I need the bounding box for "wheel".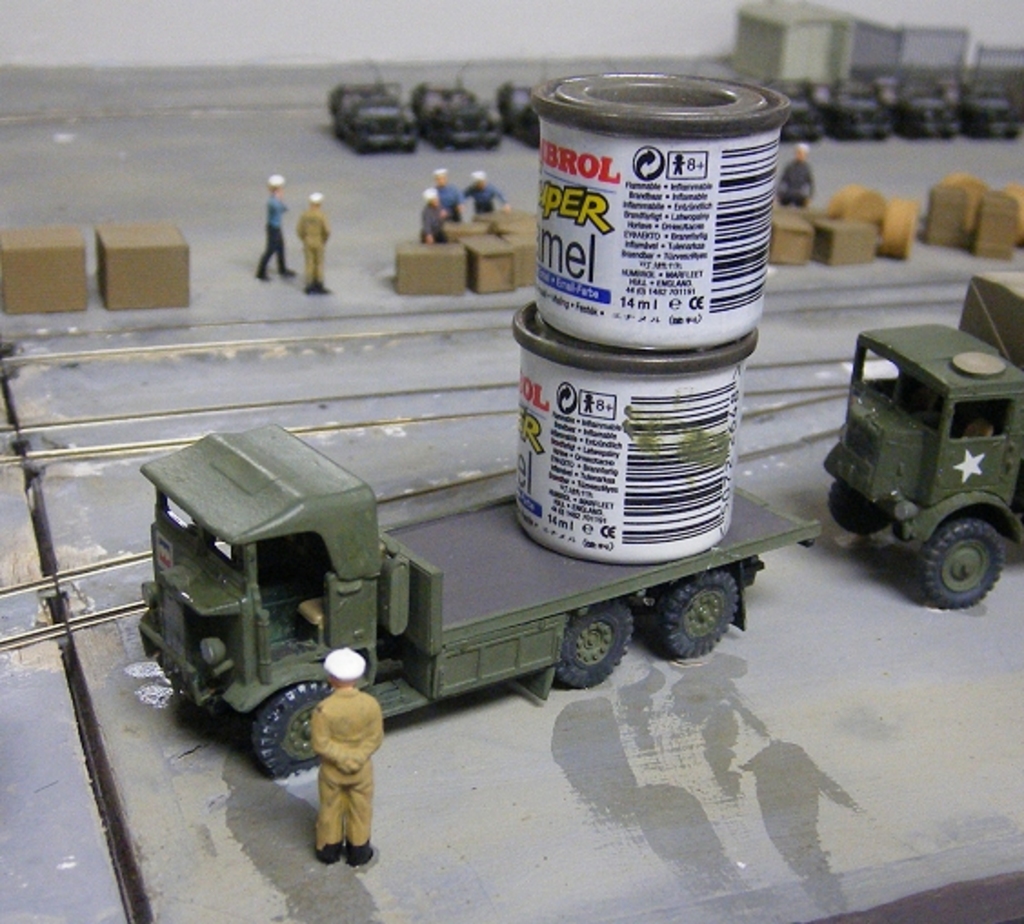
Here it is: [253,684,333,782].
